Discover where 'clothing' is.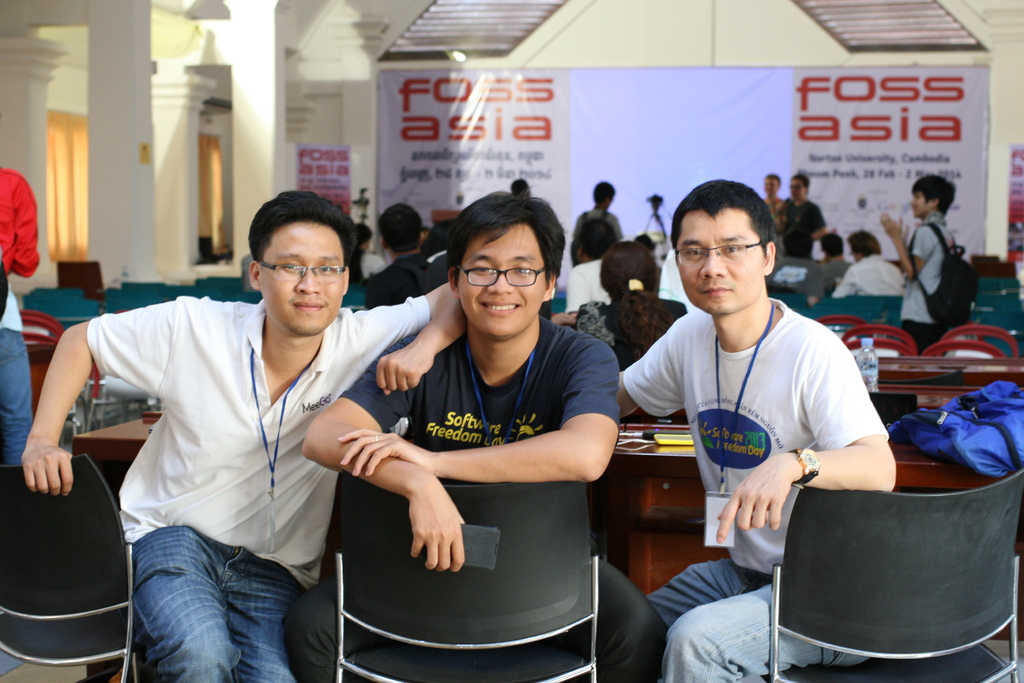
Discovered at left=753, top=199, right=827, bottom=251.
